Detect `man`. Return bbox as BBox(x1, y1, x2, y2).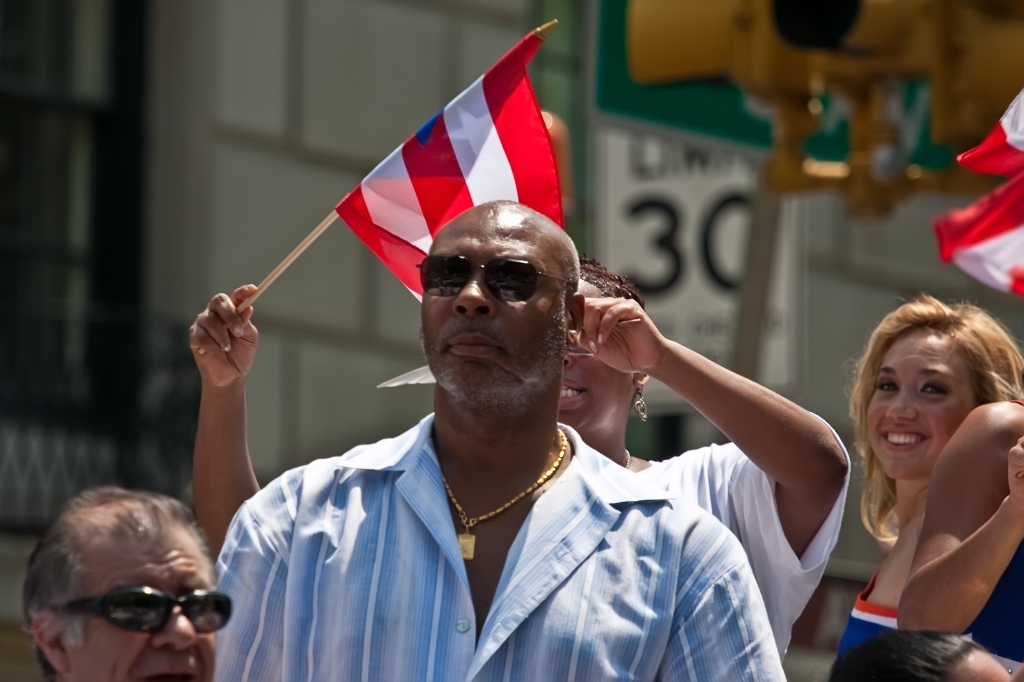
BBox(20, 485, 221, 681).
